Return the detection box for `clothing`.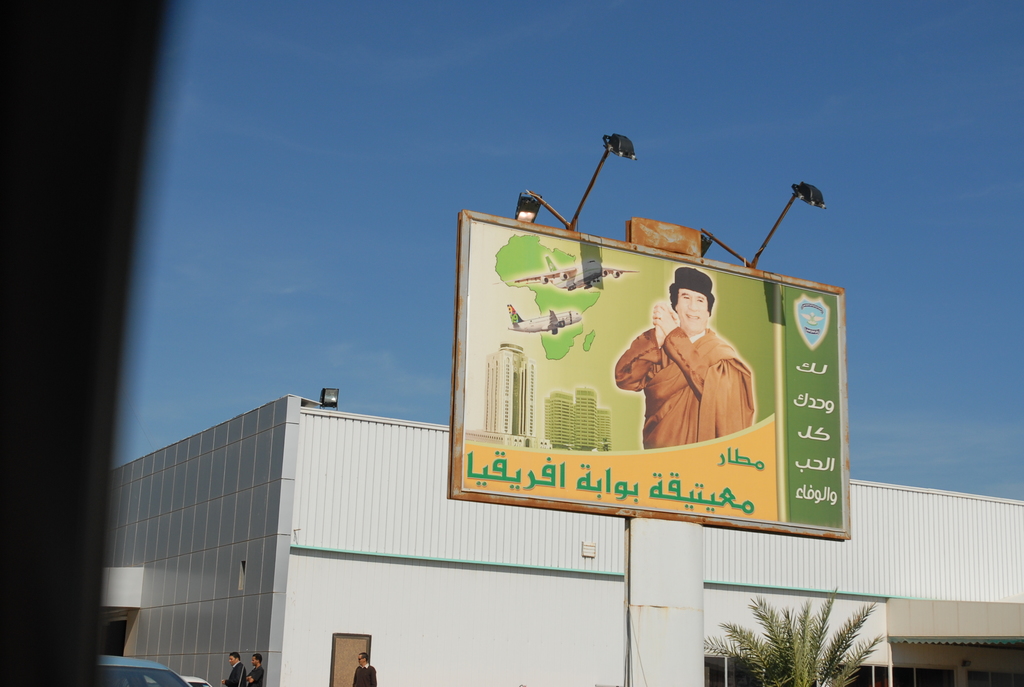
x1=616, y1=329, x2=755, y2=442.
